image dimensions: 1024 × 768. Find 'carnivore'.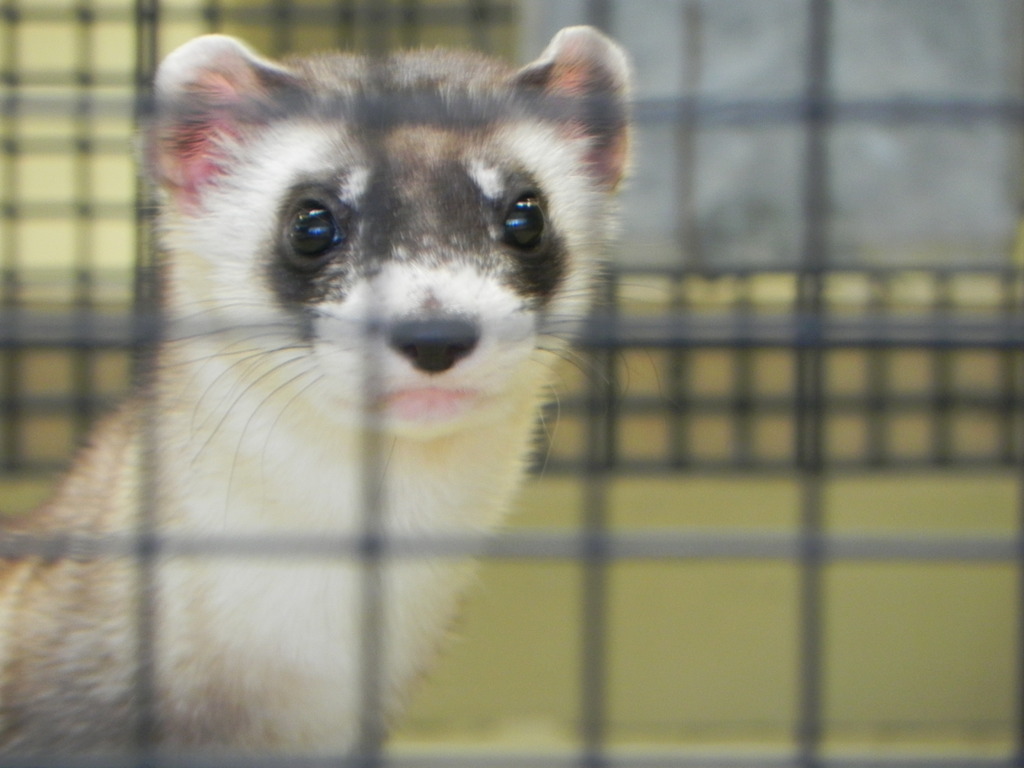
BBox(0, 19, 644, 767).
